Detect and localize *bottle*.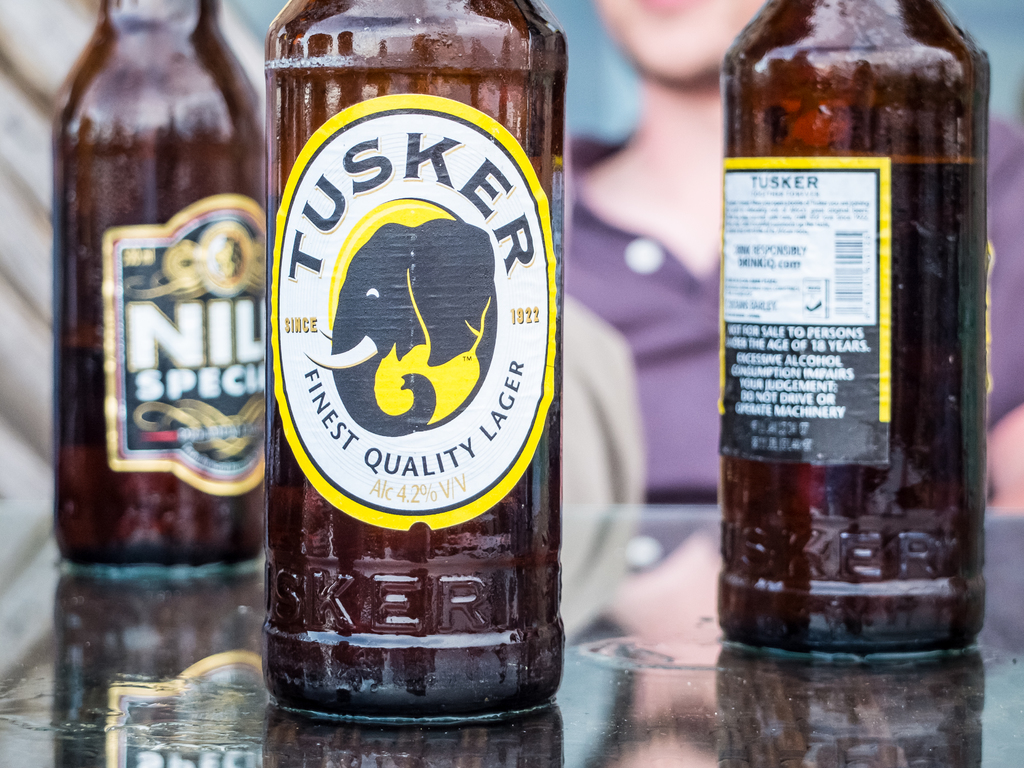
Localized at box=[53, 0, 270, 577].
